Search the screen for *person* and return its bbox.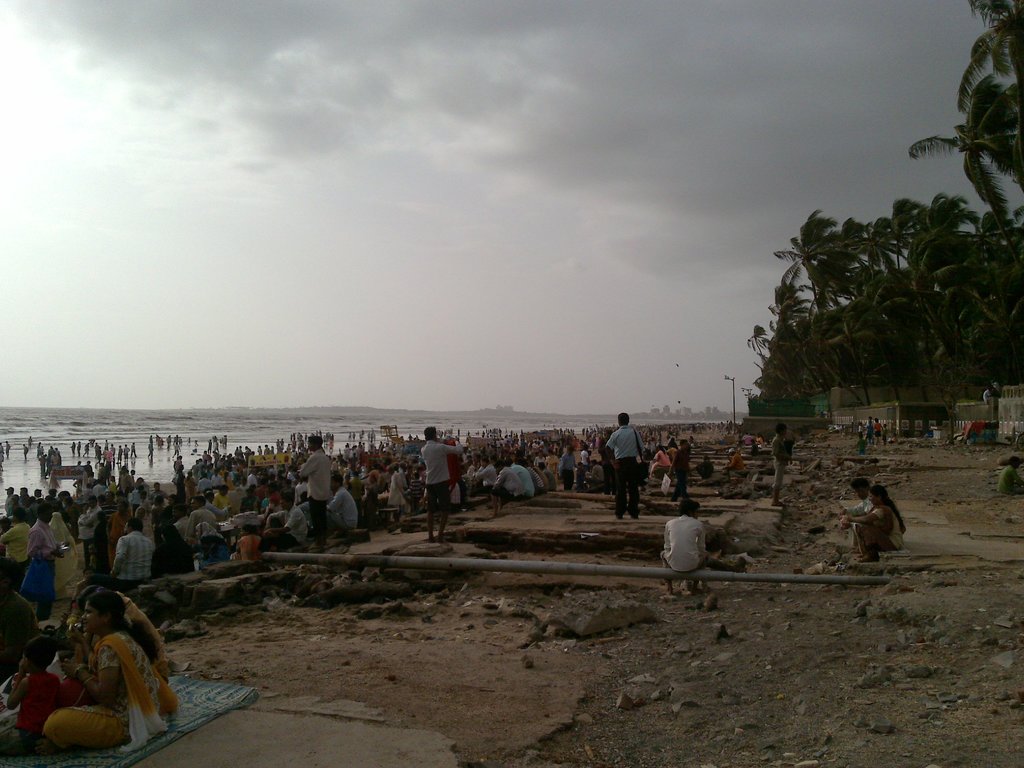
Found: box=[983, 387, 989, 402].
